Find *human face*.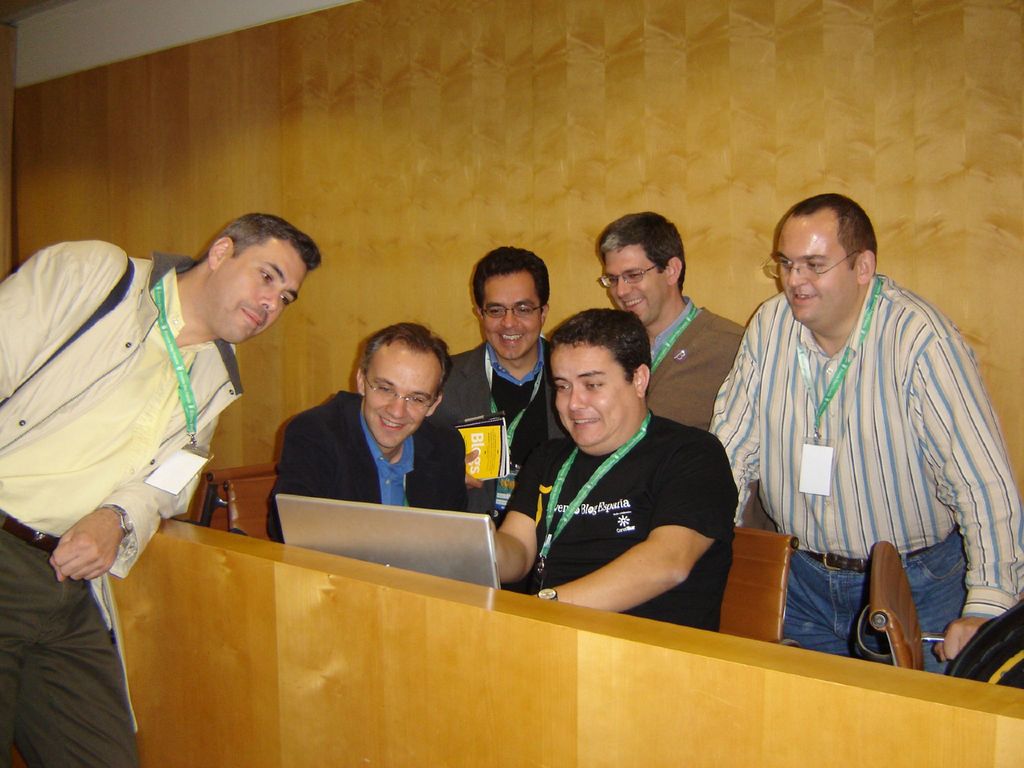
(left=608, top=250, right=676, bottom=323).
